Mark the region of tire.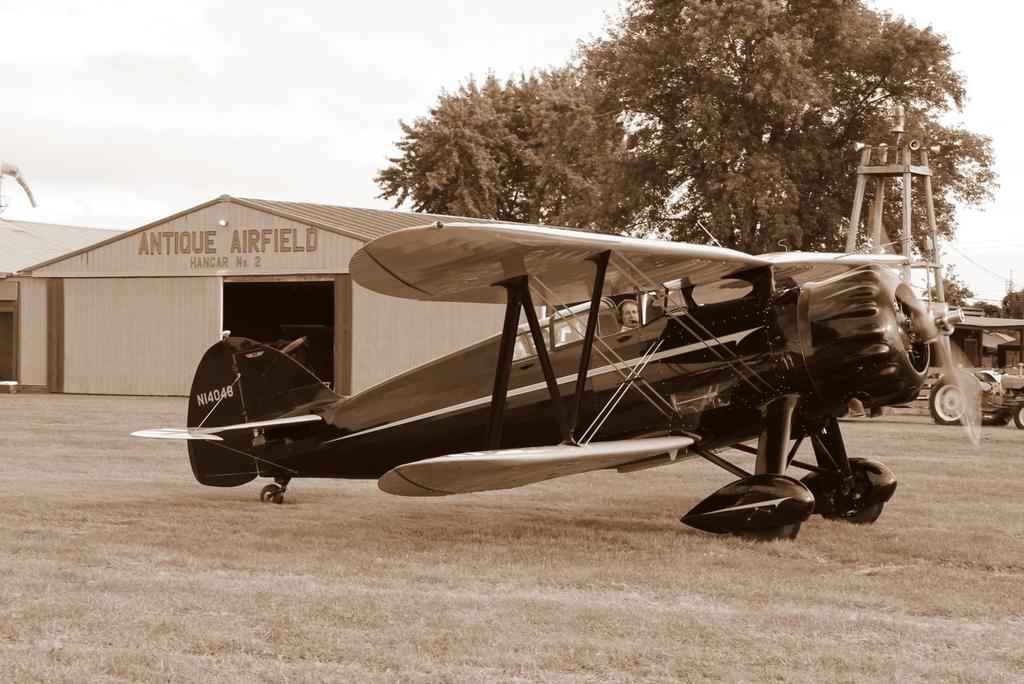
Region: 822, 482, 887, 529.
